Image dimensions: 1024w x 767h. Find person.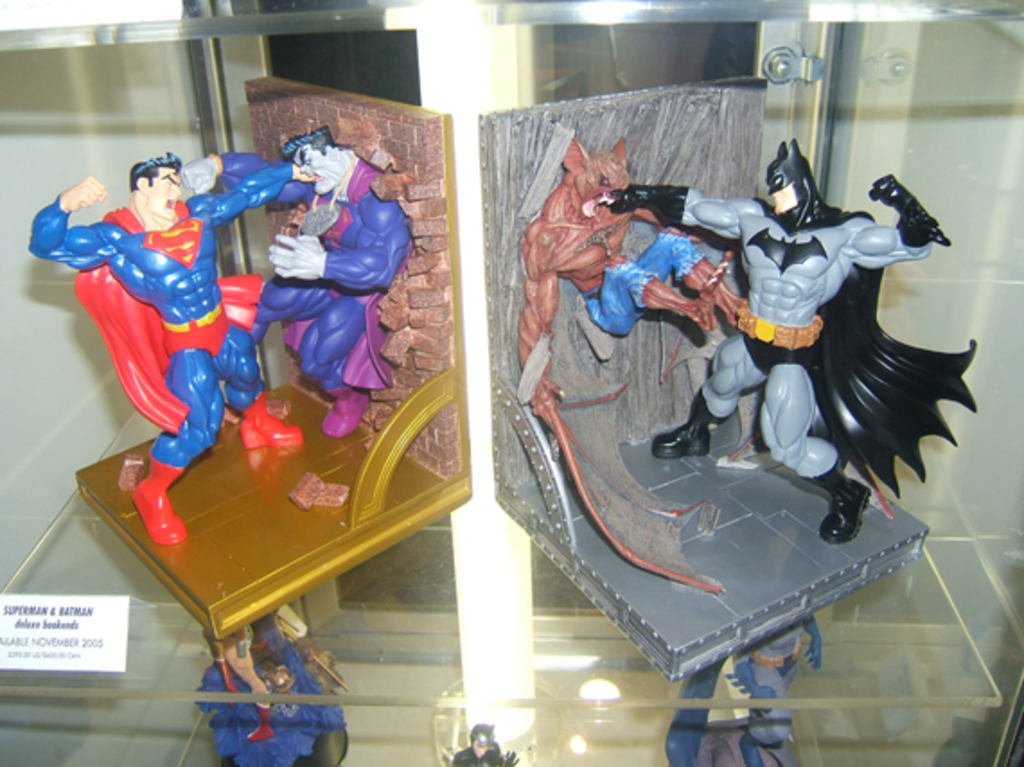
[508,137,753,419].
